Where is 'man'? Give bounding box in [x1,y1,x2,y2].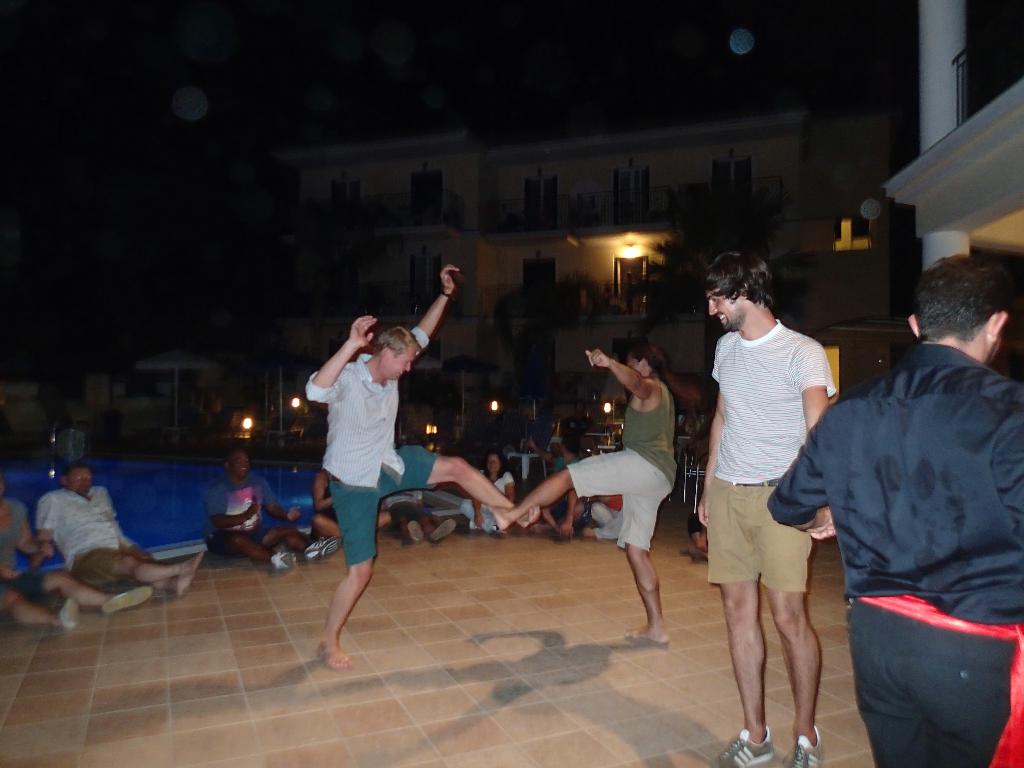
[310,466,393,541].
